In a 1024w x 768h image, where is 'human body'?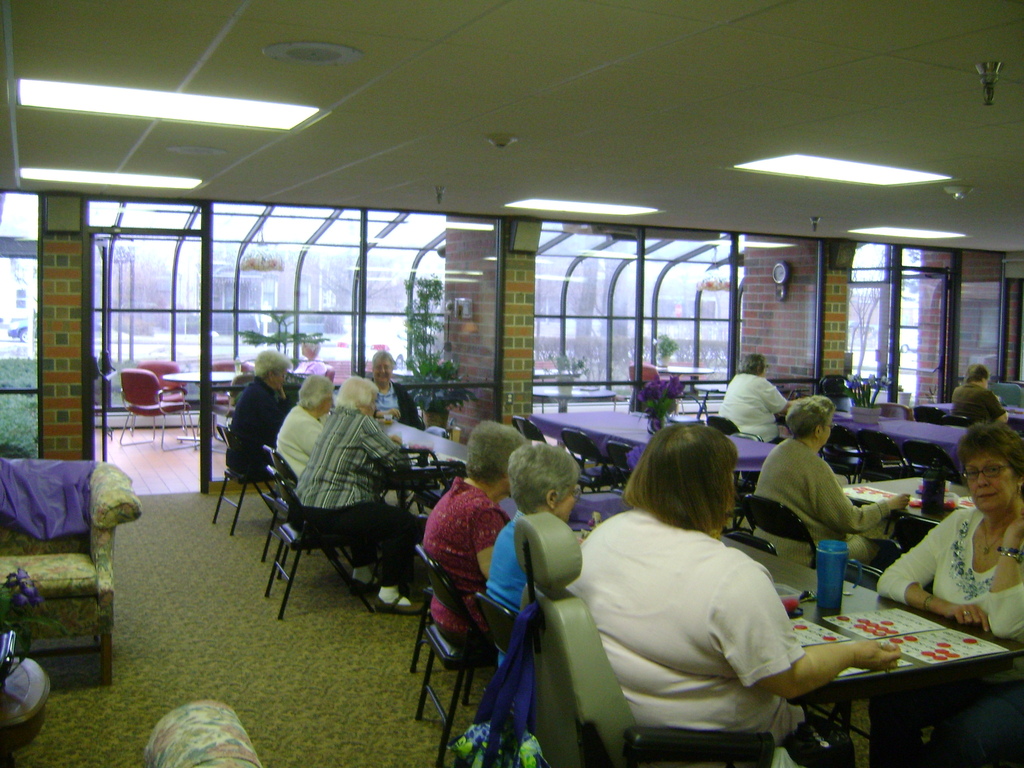
region(289, 369, 416, 609).
